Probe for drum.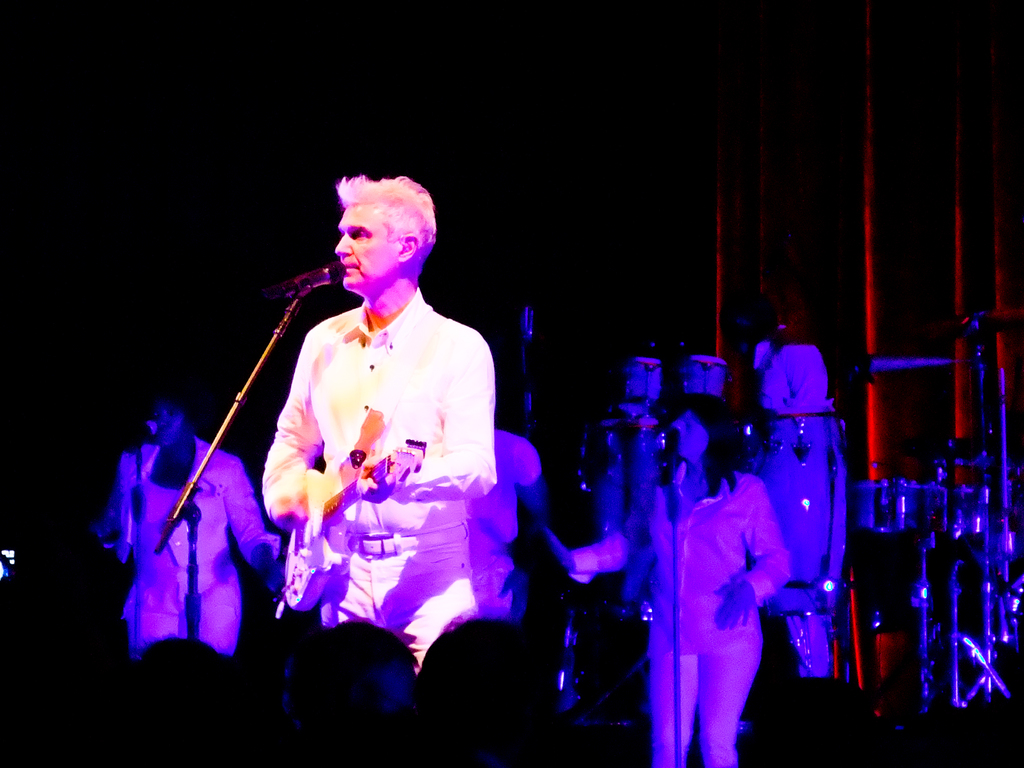
Probe result: <region>860, 471, 919, 536</region>.
